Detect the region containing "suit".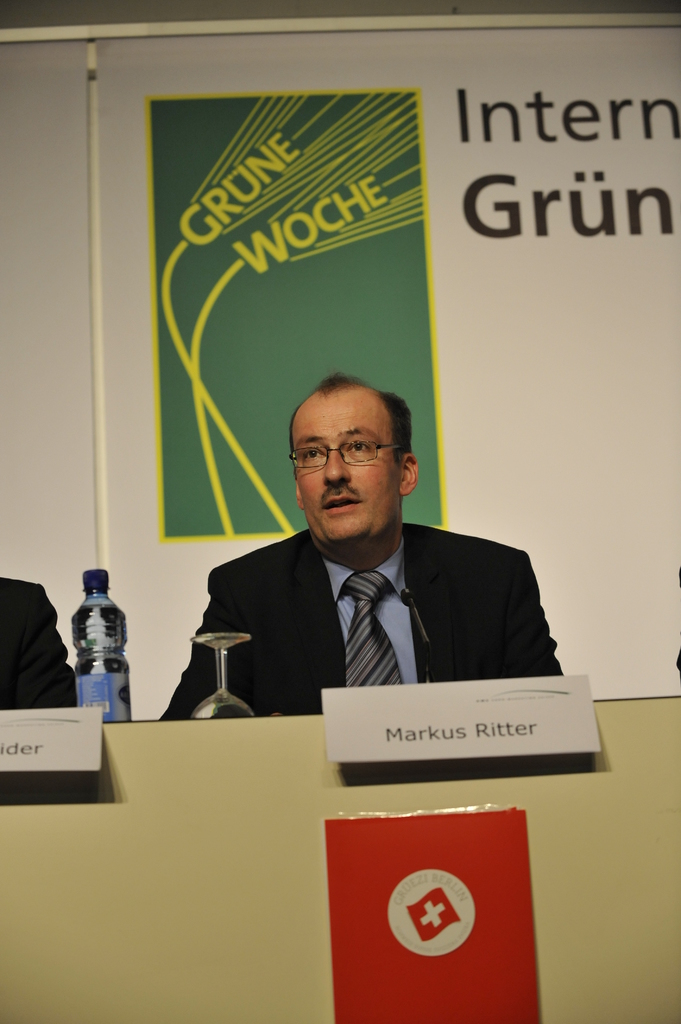
BBox(0, 577, 78, 713).
